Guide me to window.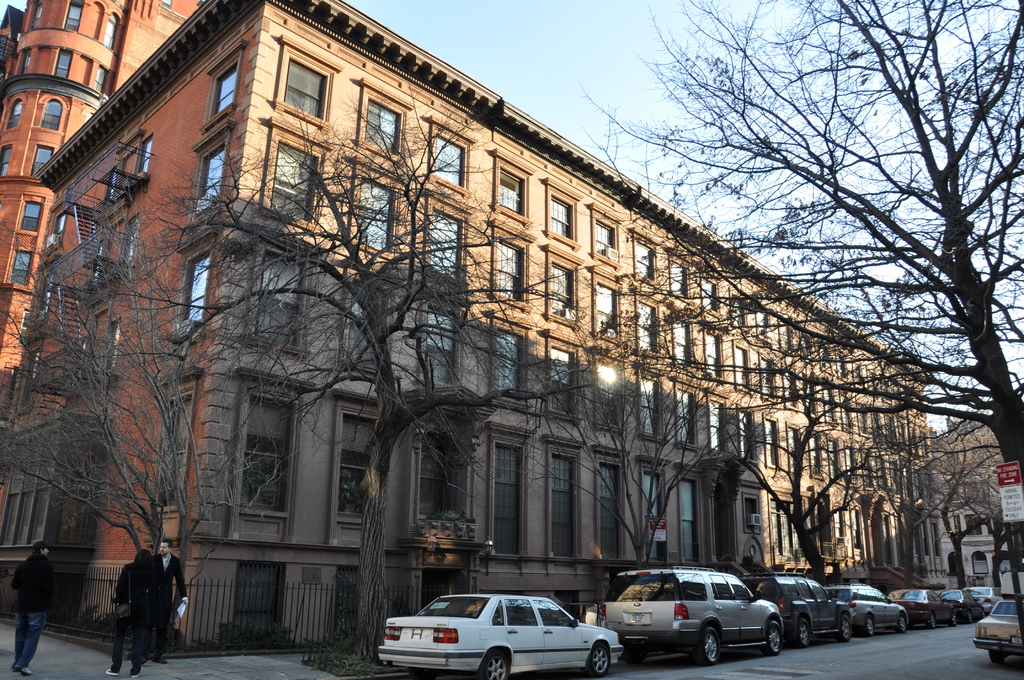
Guidance: crop(495, 442, 522, 557).
